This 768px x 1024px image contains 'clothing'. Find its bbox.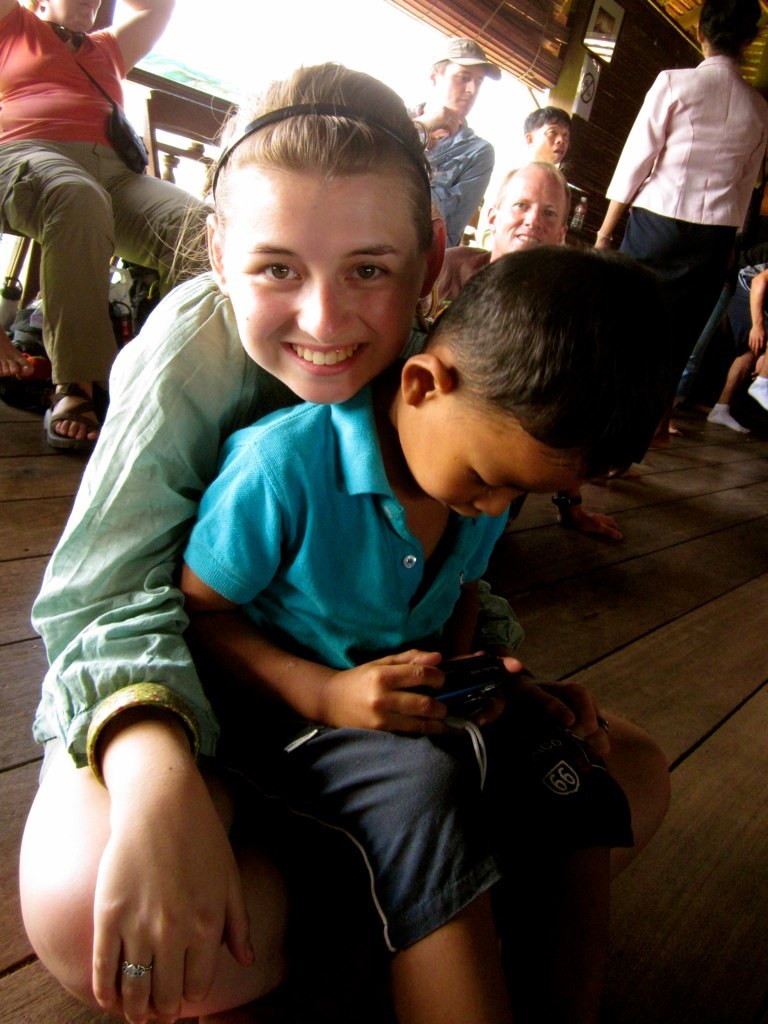
box(20, 271, 302, 774).
